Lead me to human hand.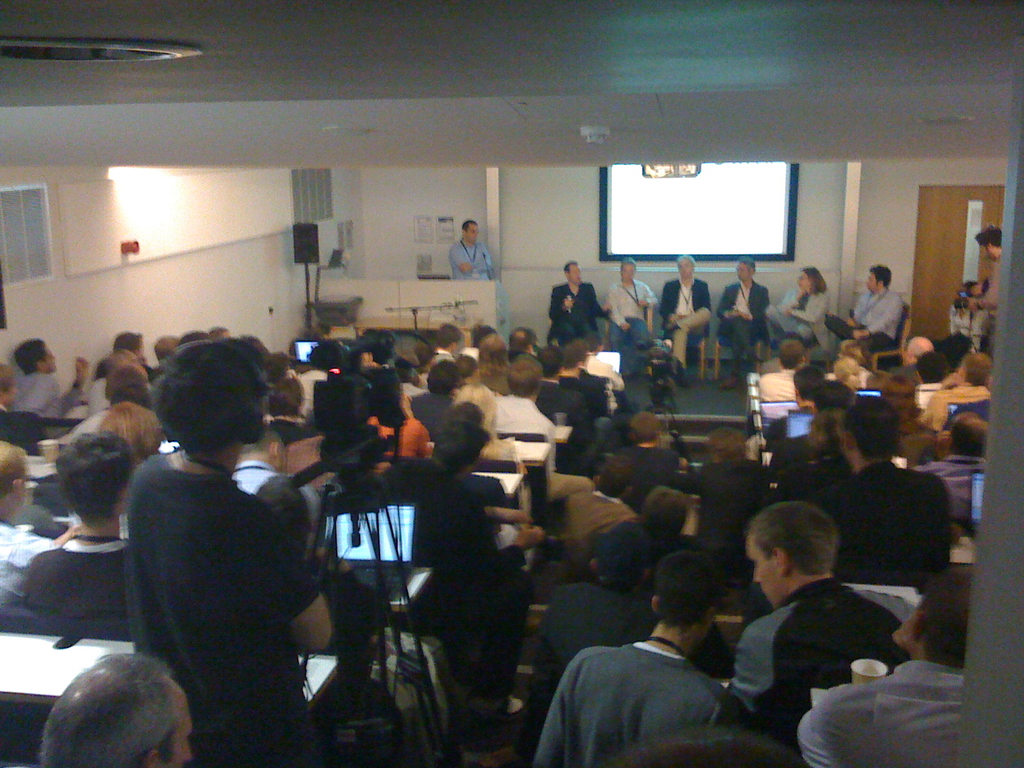
Lead to 970,284,985,294.
